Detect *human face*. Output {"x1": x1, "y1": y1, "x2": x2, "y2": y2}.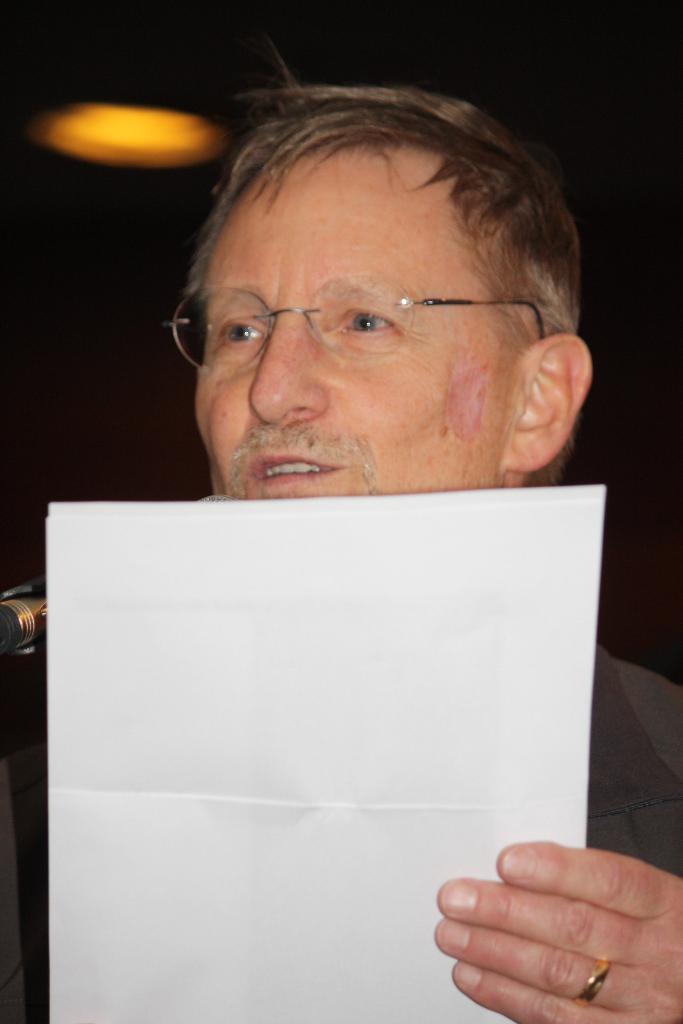
{"x1": 190, "y1": 140, "x2": 528, "y2": 496}.
